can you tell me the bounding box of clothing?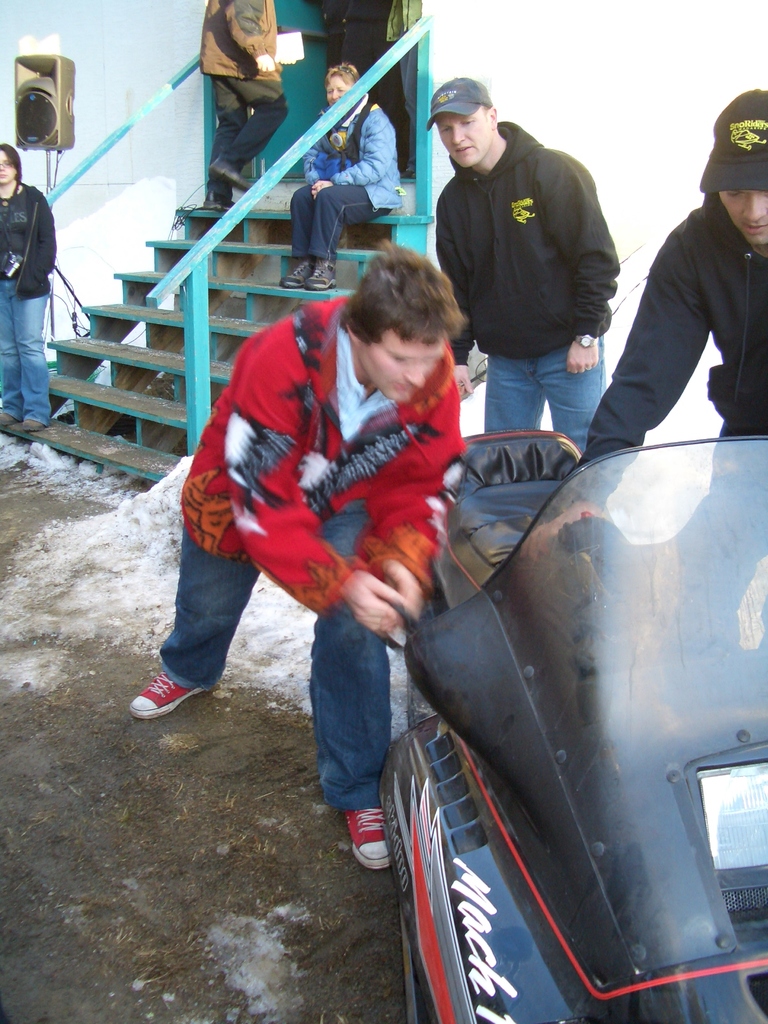
detection(382, 0, 422, 180).
